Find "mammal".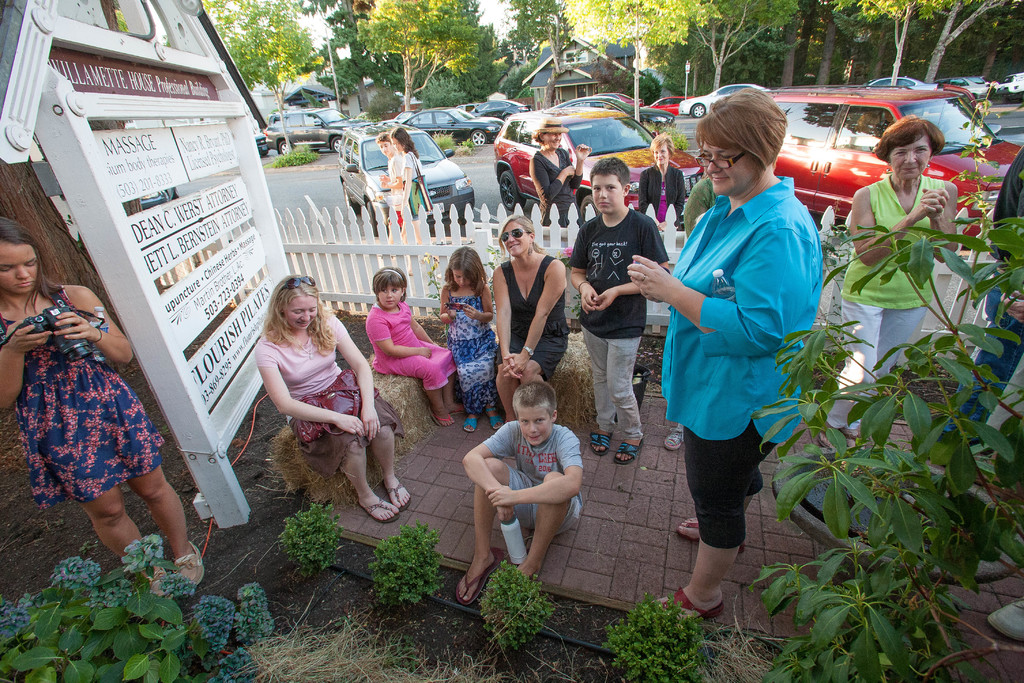
[955, 136, 1023, 442].
